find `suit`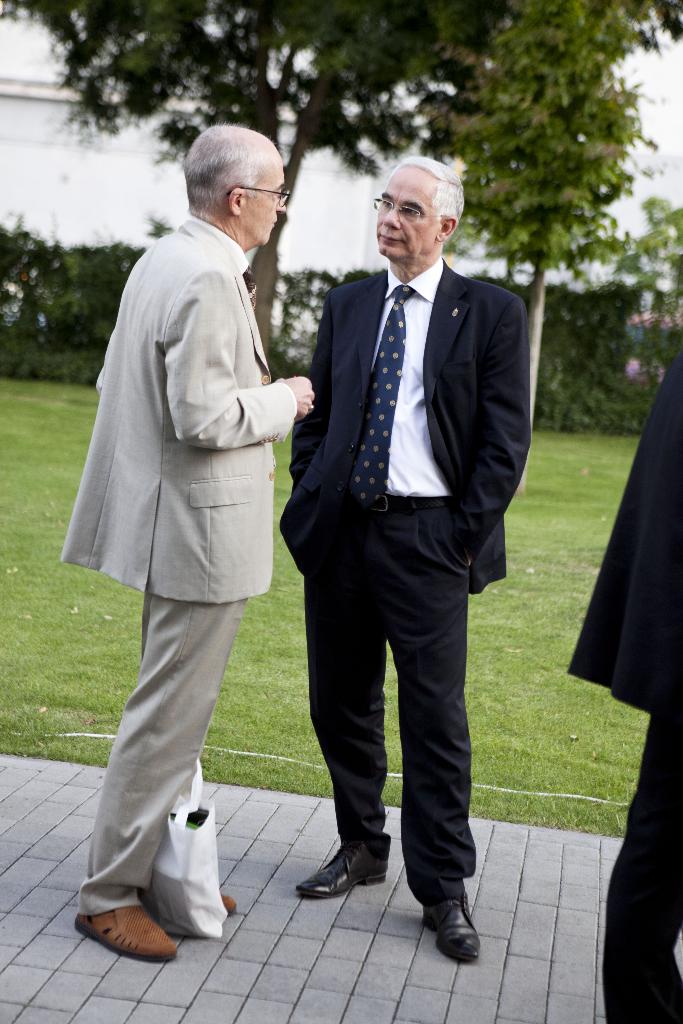
box=[56, 216, 296, 918]
